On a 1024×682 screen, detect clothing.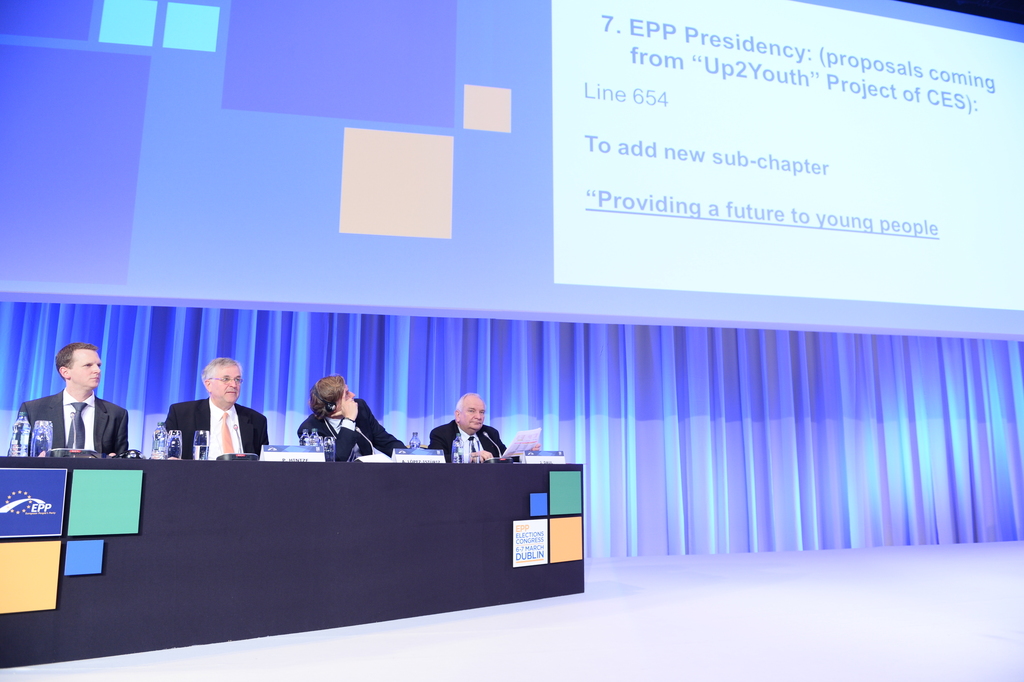
select_region(293, 398, 406, 460).
